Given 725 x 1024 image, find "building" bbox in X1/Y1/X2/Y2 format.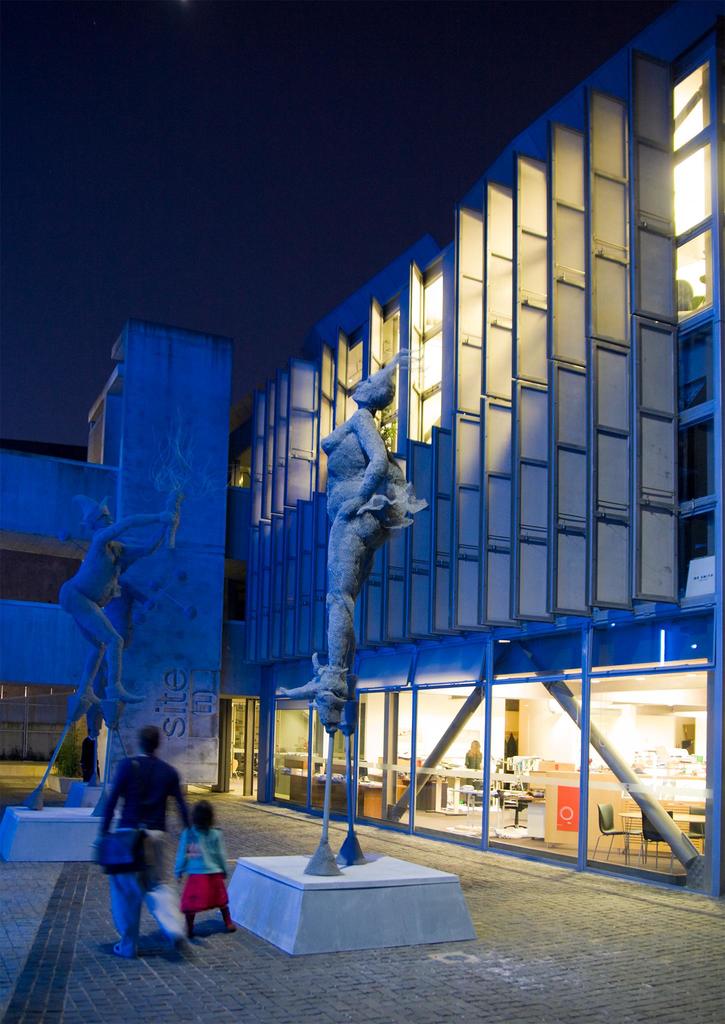
0/0/724/904.
